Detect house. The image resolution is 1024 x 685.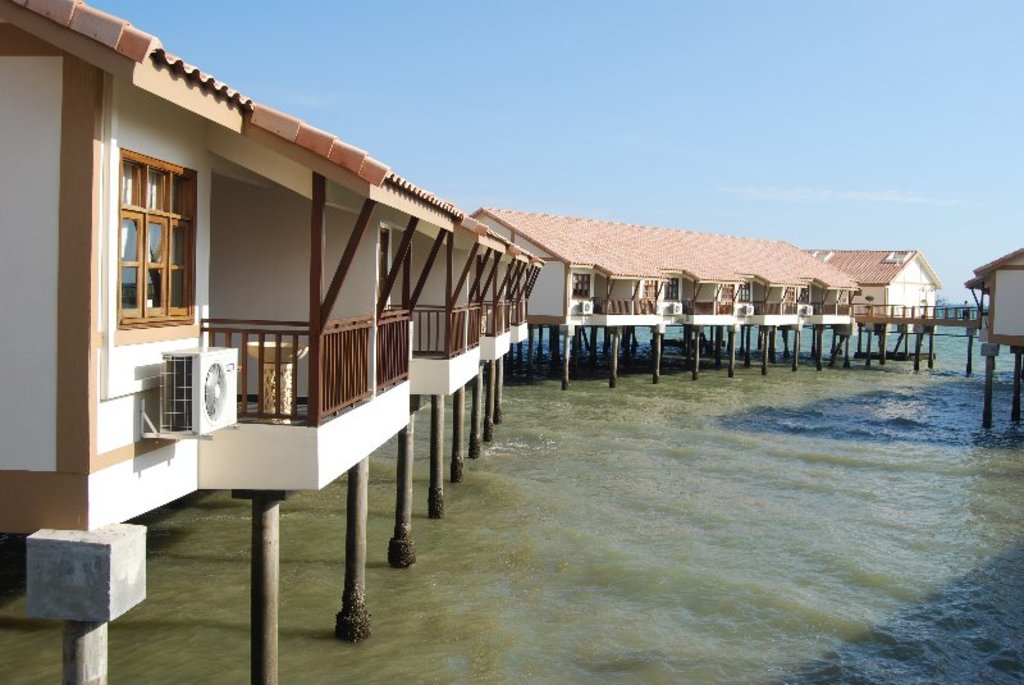
Rect(964, 246, 1023, 350).
